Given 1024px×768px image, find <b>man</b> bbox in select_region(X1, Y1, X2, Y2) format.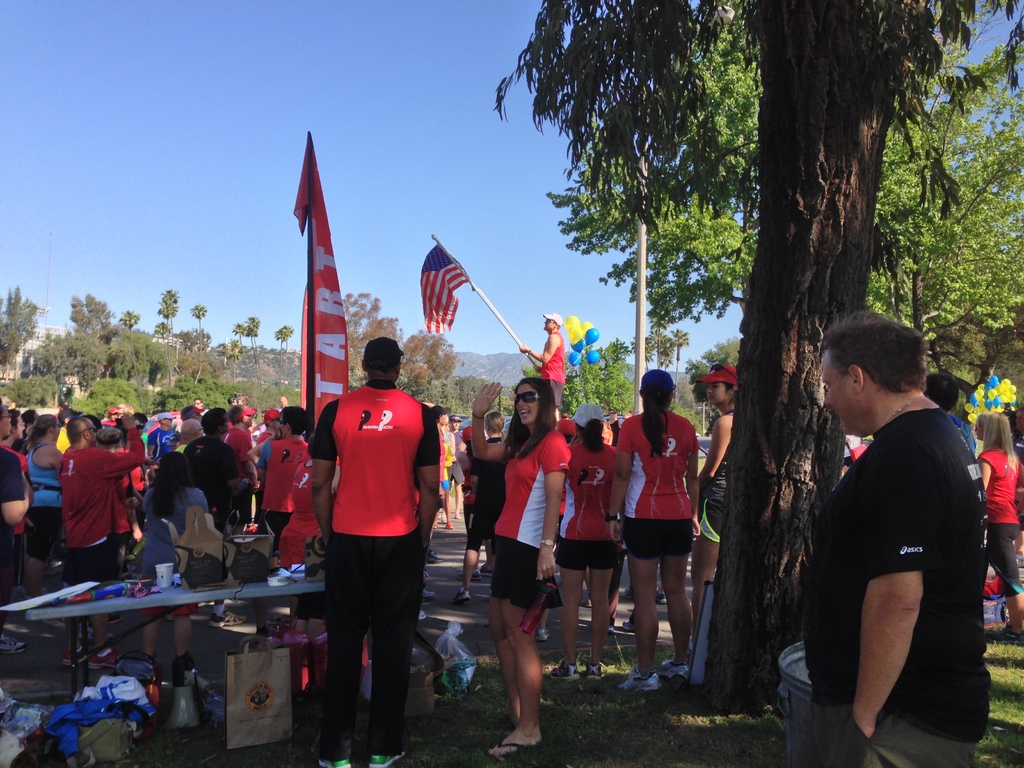
select_region(520, 309, 566, 419).
